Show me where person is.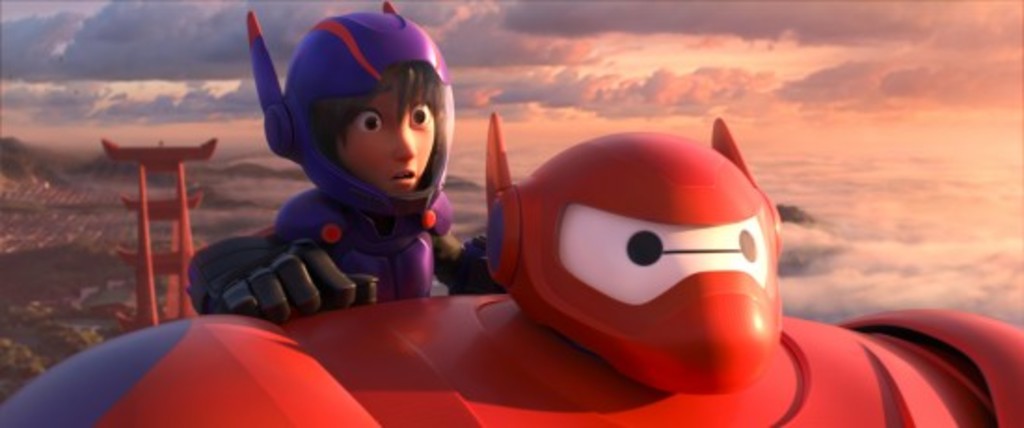
person is at region(203, 0, 478, 331).
